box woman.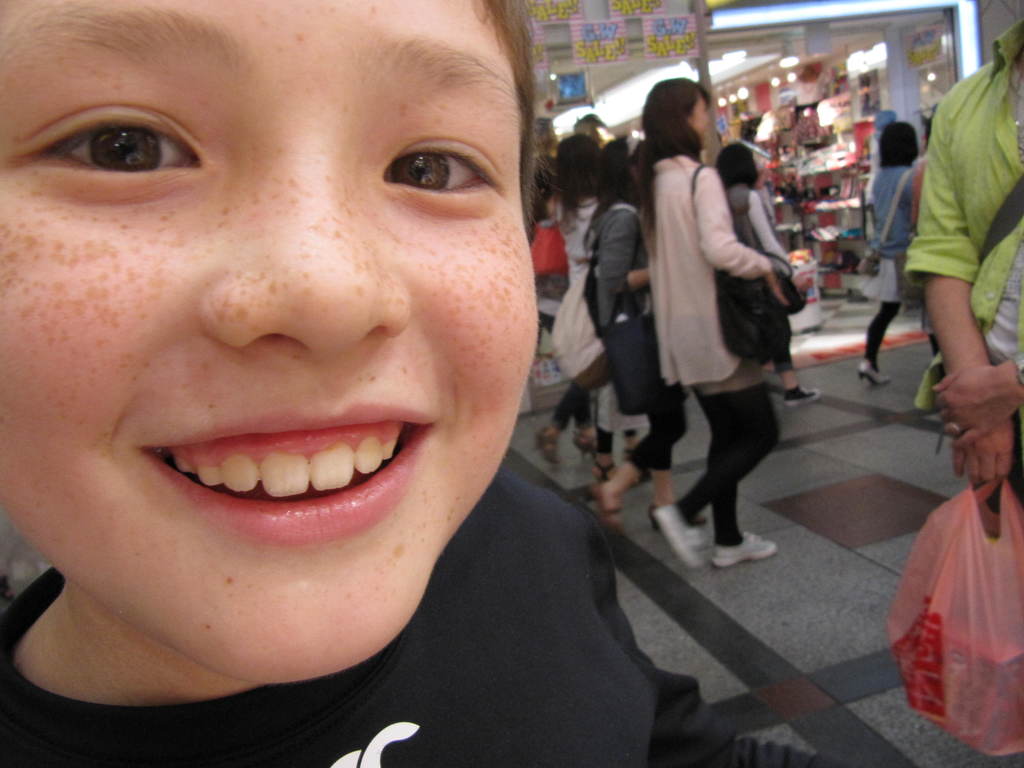
[650,79,788,575].
